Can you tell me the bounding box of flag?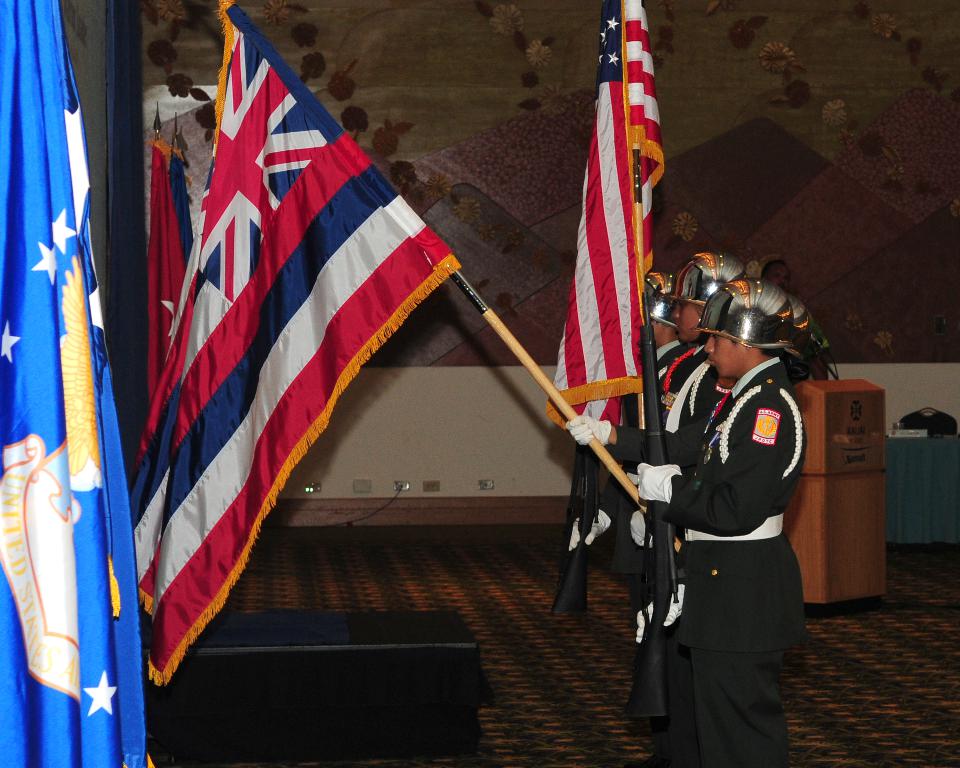
rect(0, 0, 159, 767).
